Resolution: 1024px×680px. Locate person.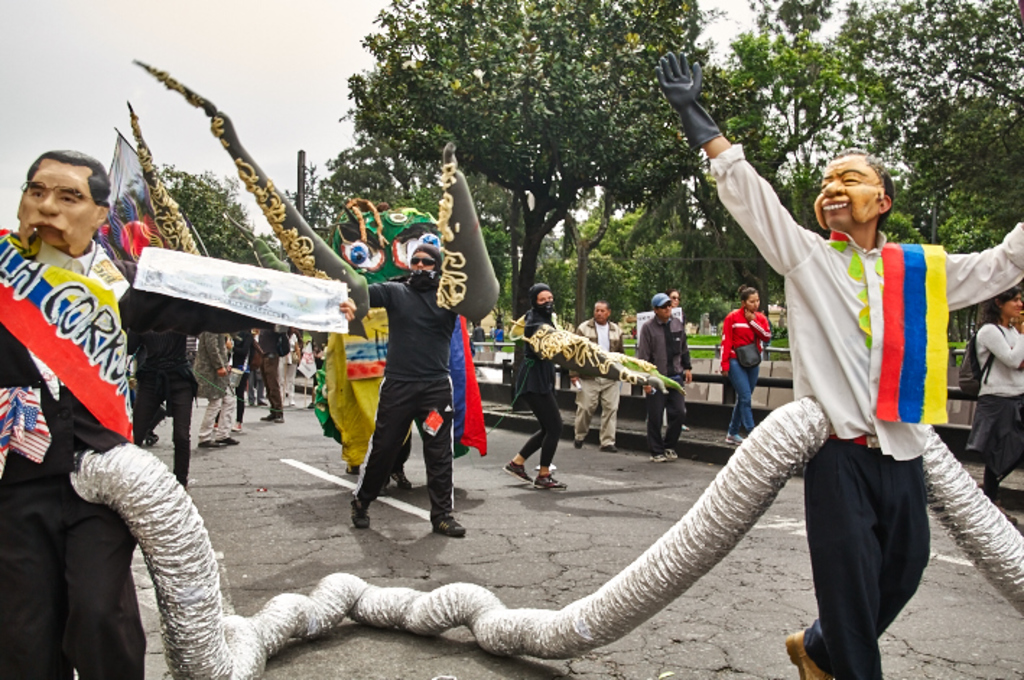
select_region(573, 297, 624, 455).
